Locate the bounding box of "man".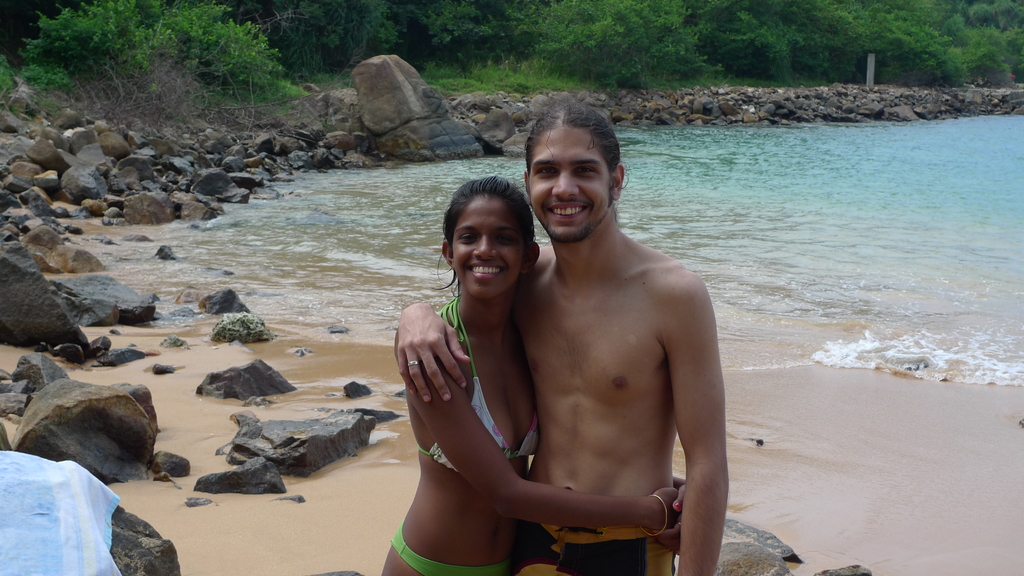
Bounding box: rect(453, 110, 729, 567).
